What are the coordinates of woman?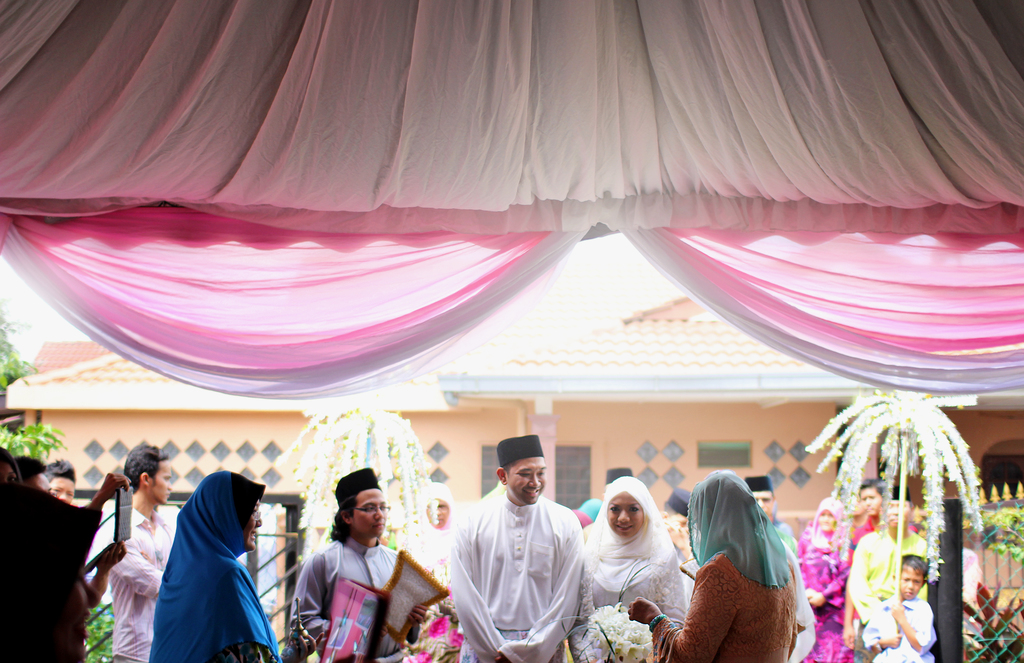
pyautogui.locateOnScreen(801, 495, 854, 662).
